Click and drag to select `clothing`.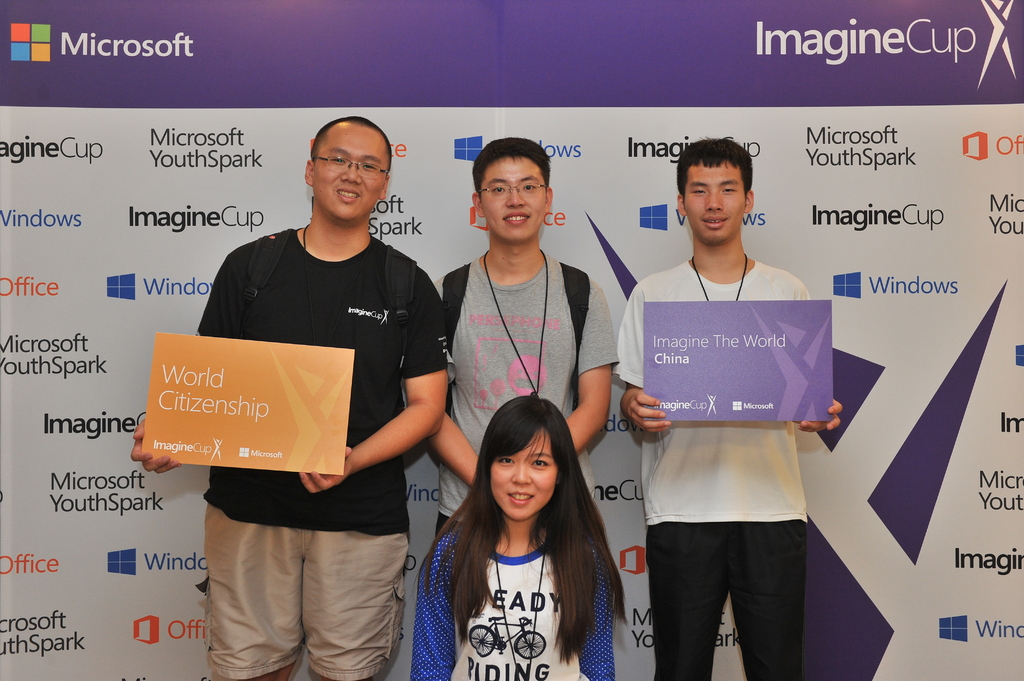
Selection: select_region(413, 530, 615, 680).
